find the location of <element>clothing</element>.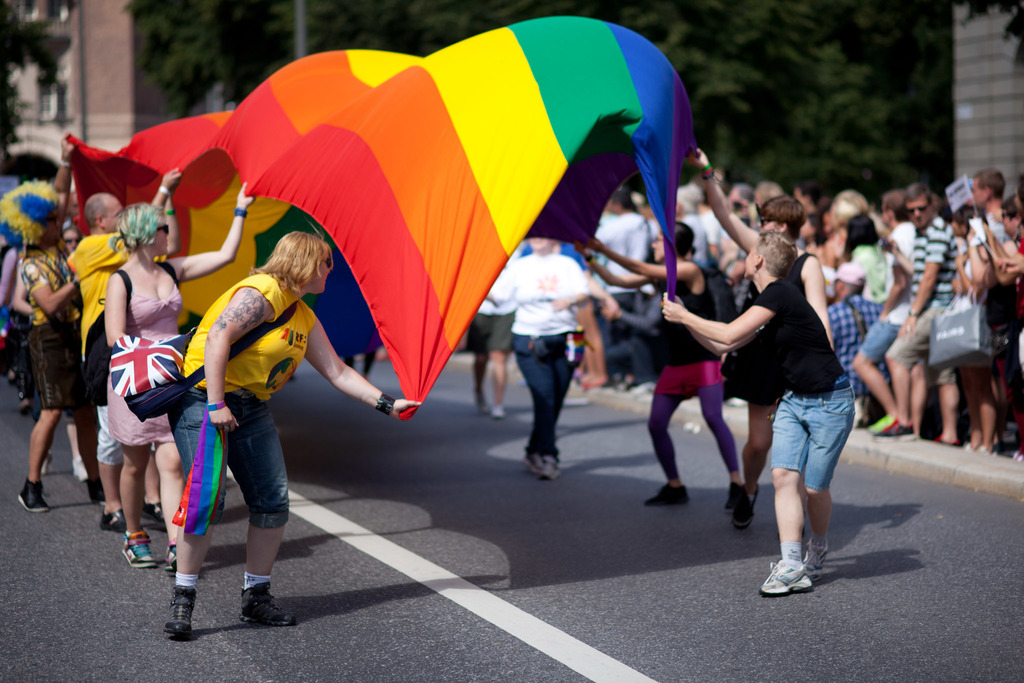
Location: 171,273,315,522.
